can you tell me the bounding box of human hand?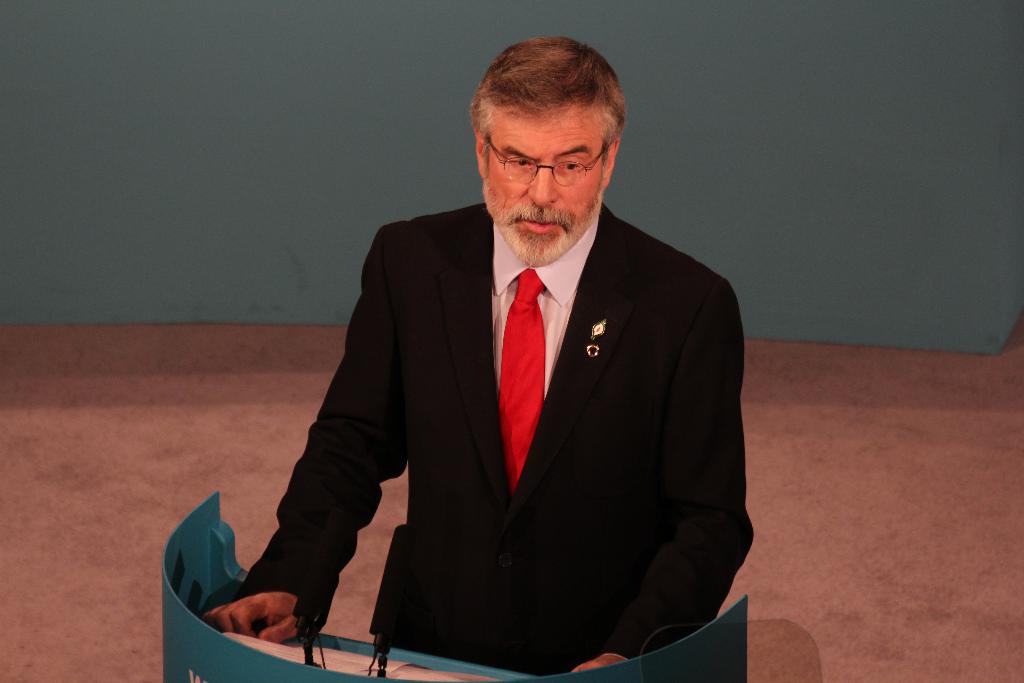
detection(571, 654, 630, 673).
